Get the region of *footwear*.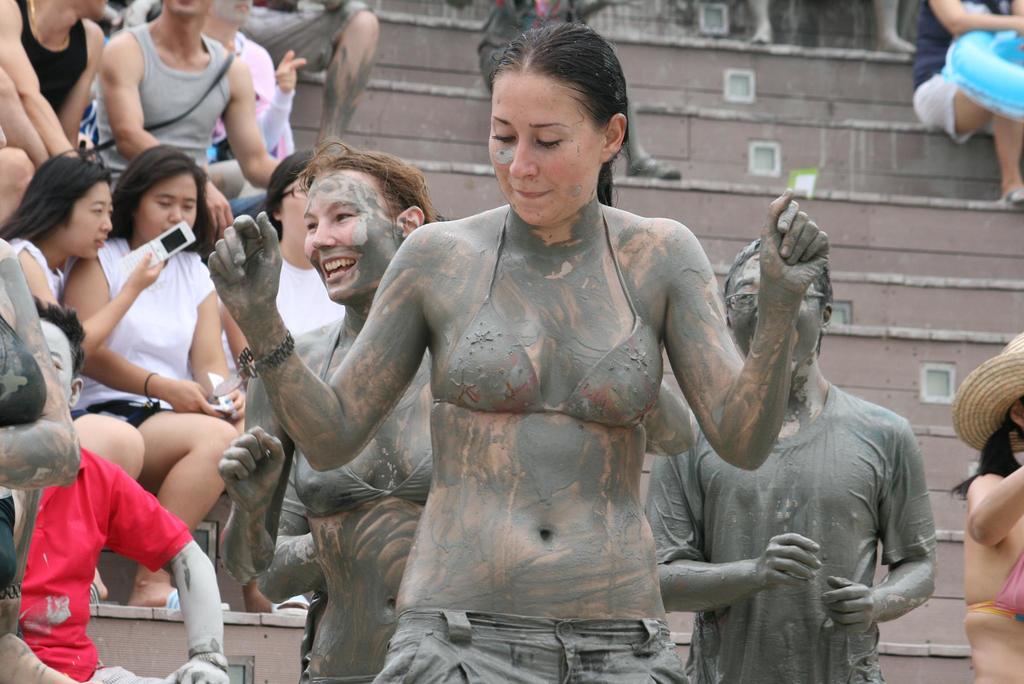
[left=168, top=584, right=229, bottom=613].
